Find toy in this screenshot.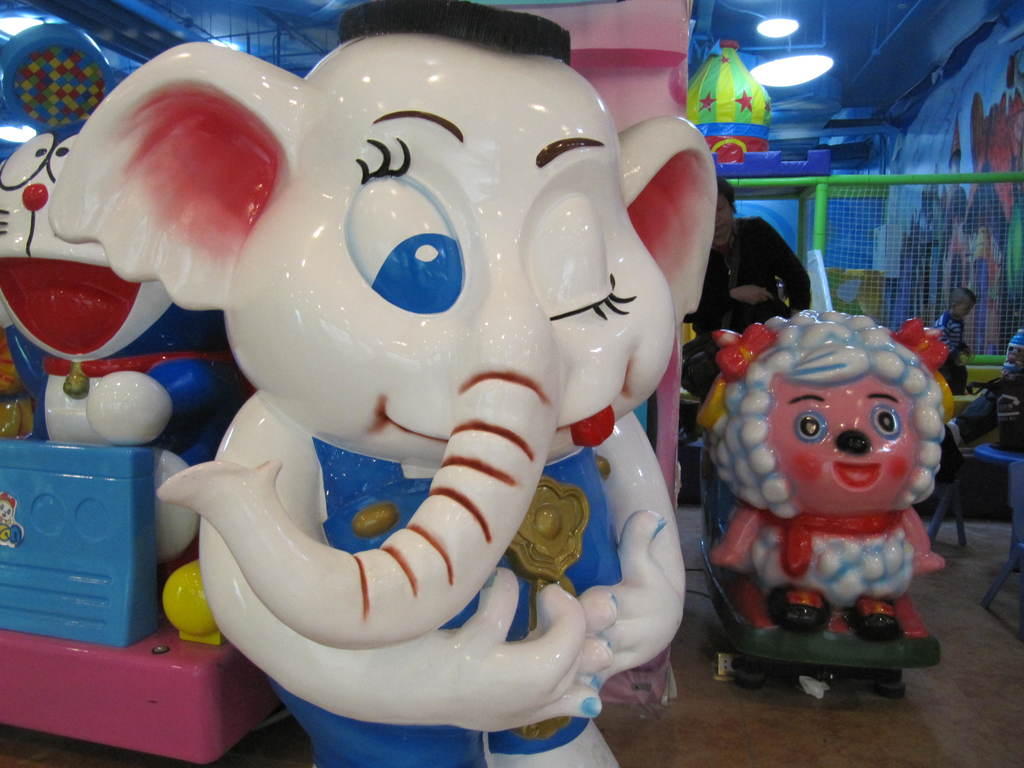
The bounding box for toy is {"left": 44, "top": 0, "right": 726, "bottom": 767}.
